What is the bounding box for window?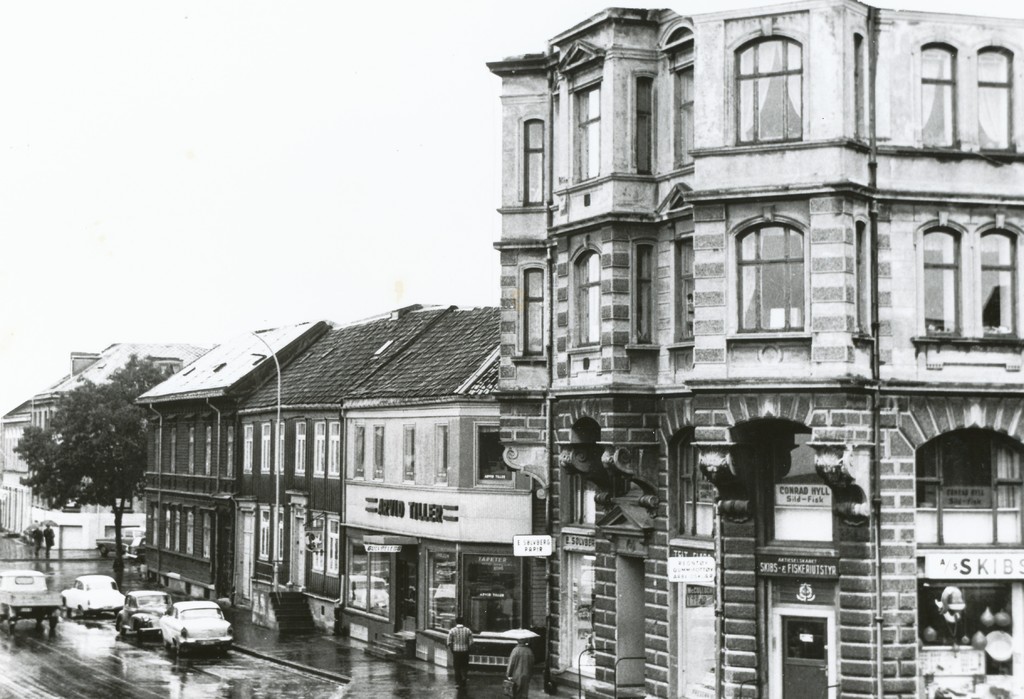
<region>744, 419, 839, 548</region>.
